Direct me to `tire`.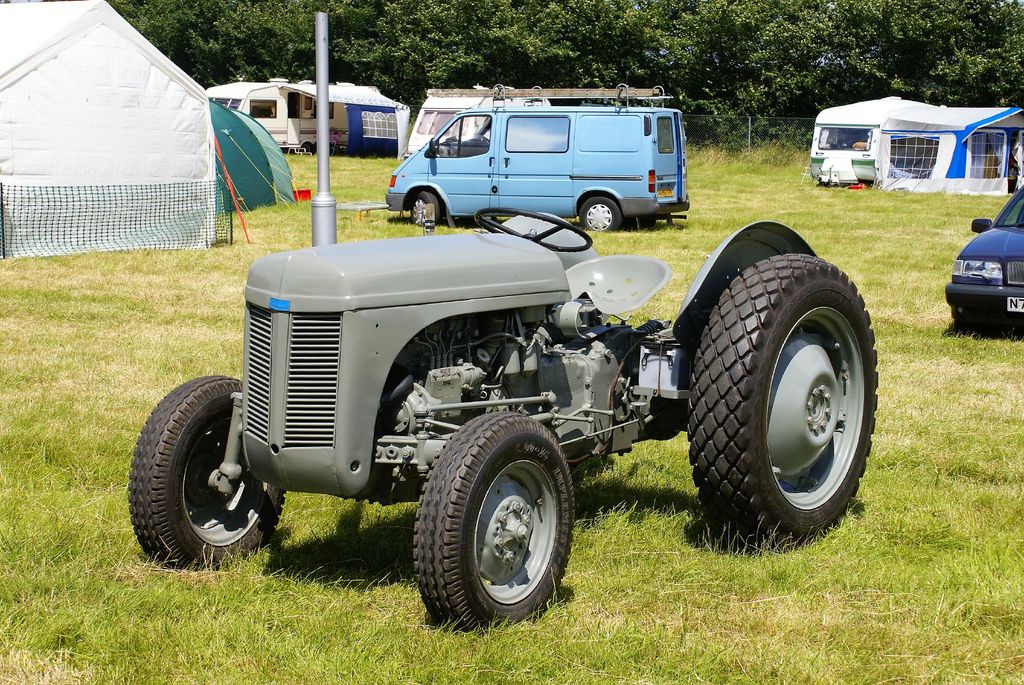
Direction: 128, 373, 285, 571.
